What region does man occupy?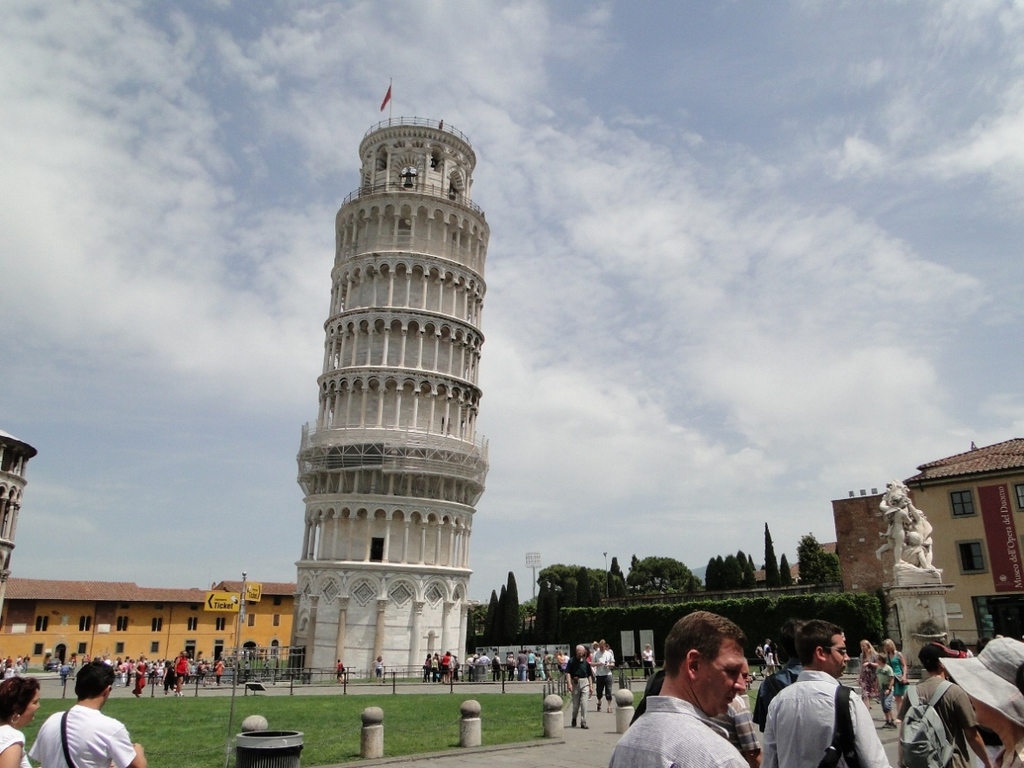
<box>899,643,994,767</box>.
